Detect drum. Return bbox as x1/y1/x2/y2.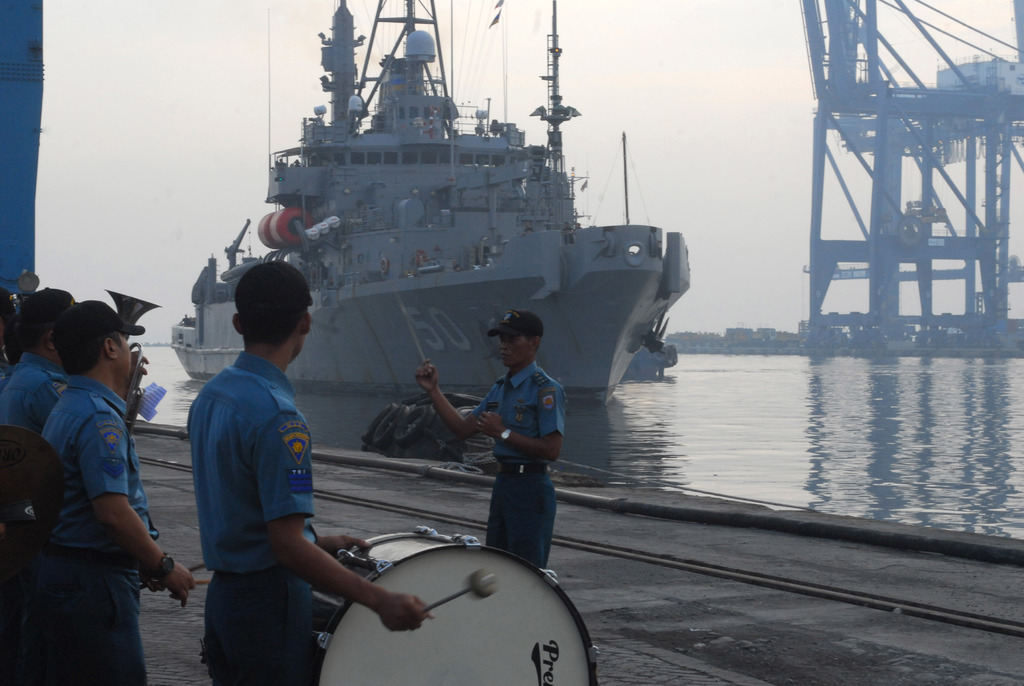
287/514/584/661.
